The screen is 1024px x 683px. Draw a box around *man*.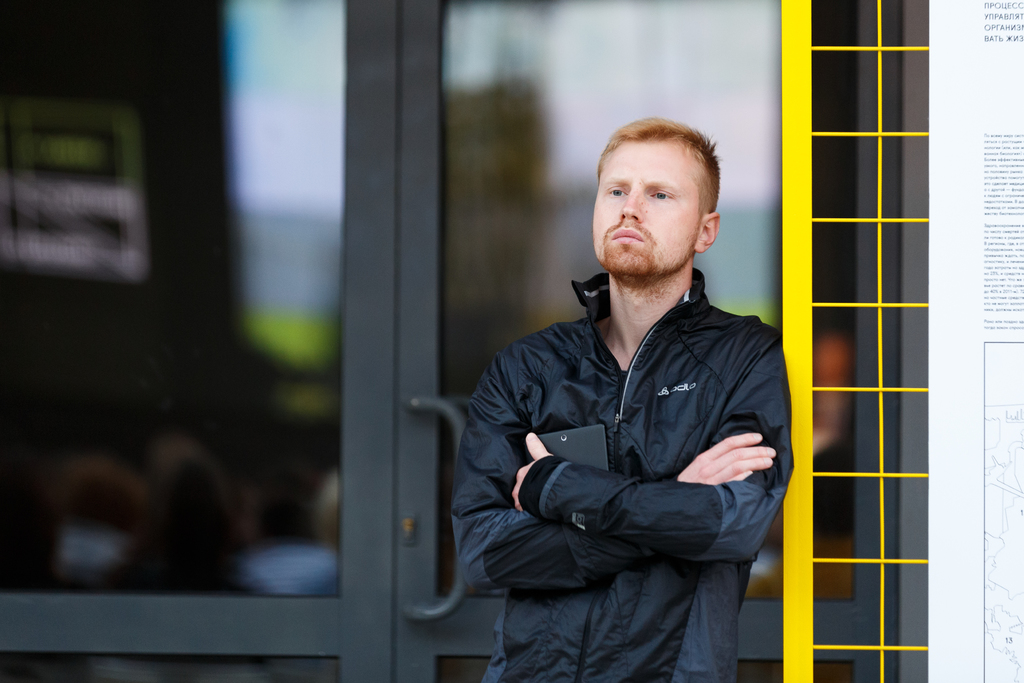
l=451, t=113, r=793, b=679.
